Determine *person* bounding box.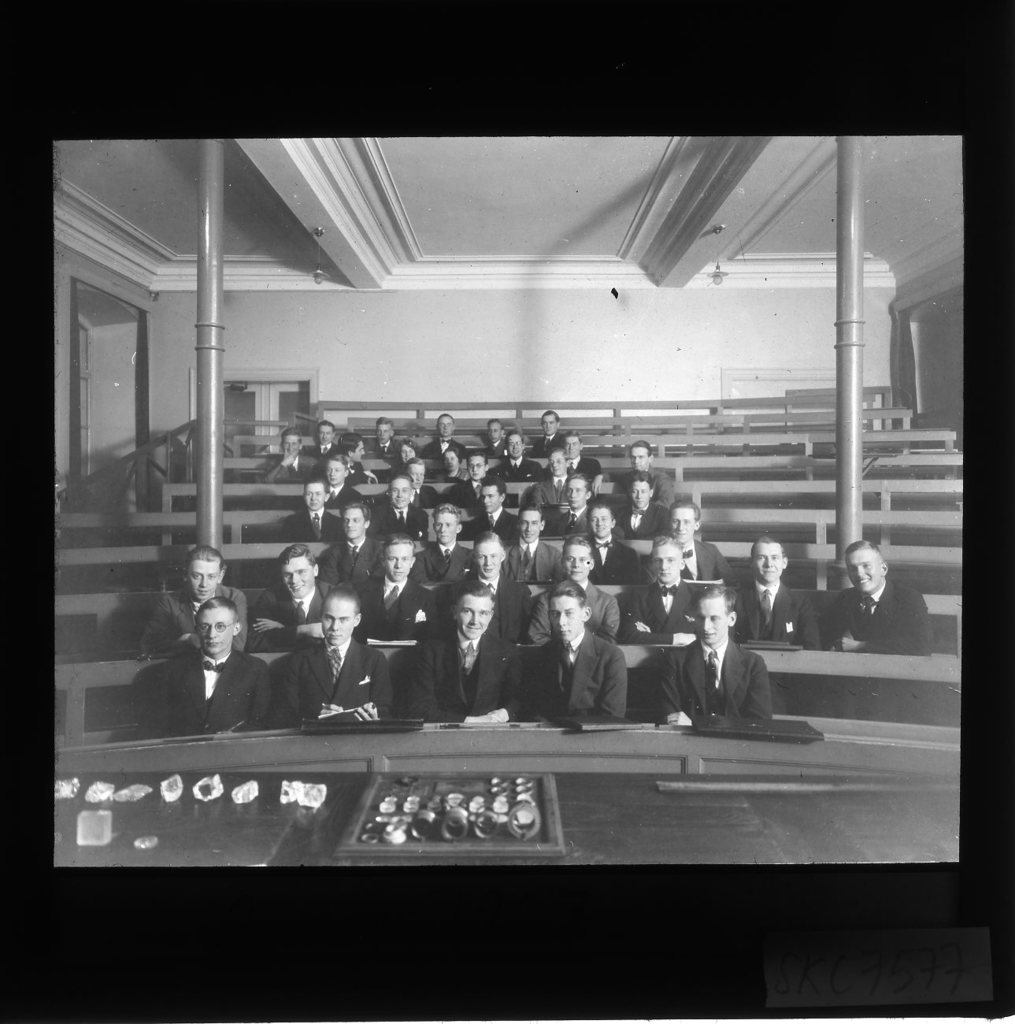
Determined: box(249, 543, 332, 652).
